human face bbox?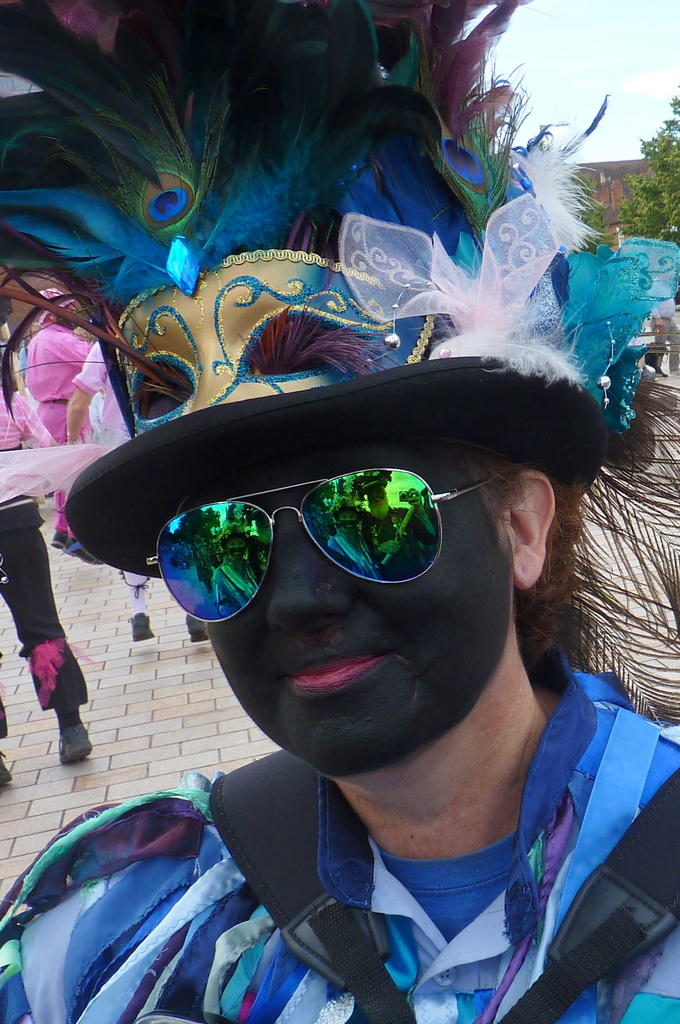
pyautogui.locateOnScreen(165, 401, 518, 779)
